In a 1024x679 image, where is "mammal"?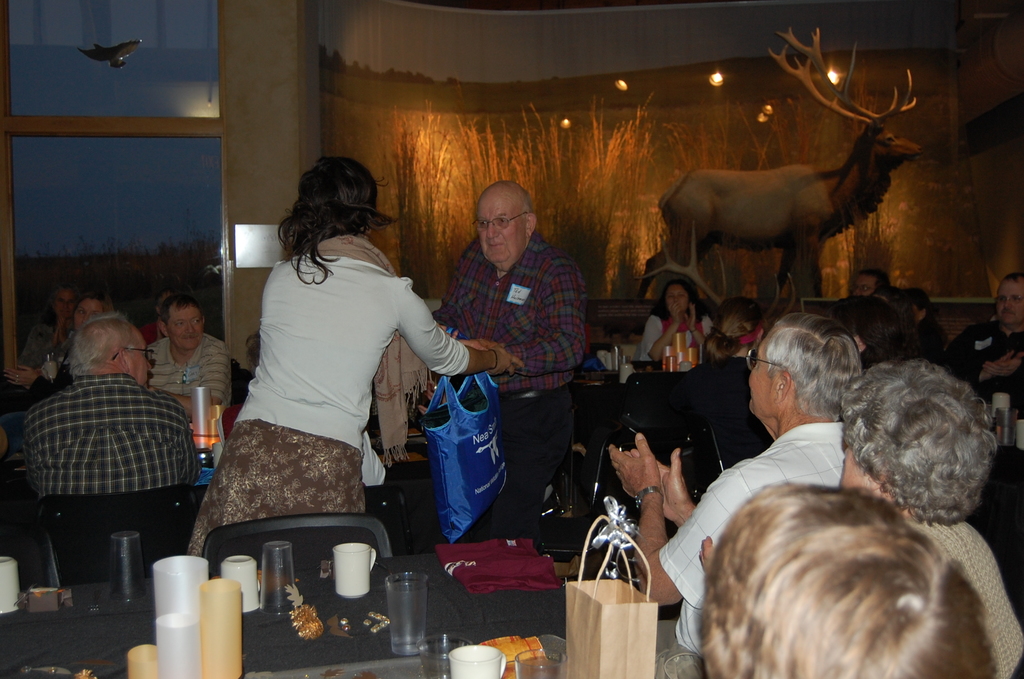
Rect(145, 300, 235, 406).
